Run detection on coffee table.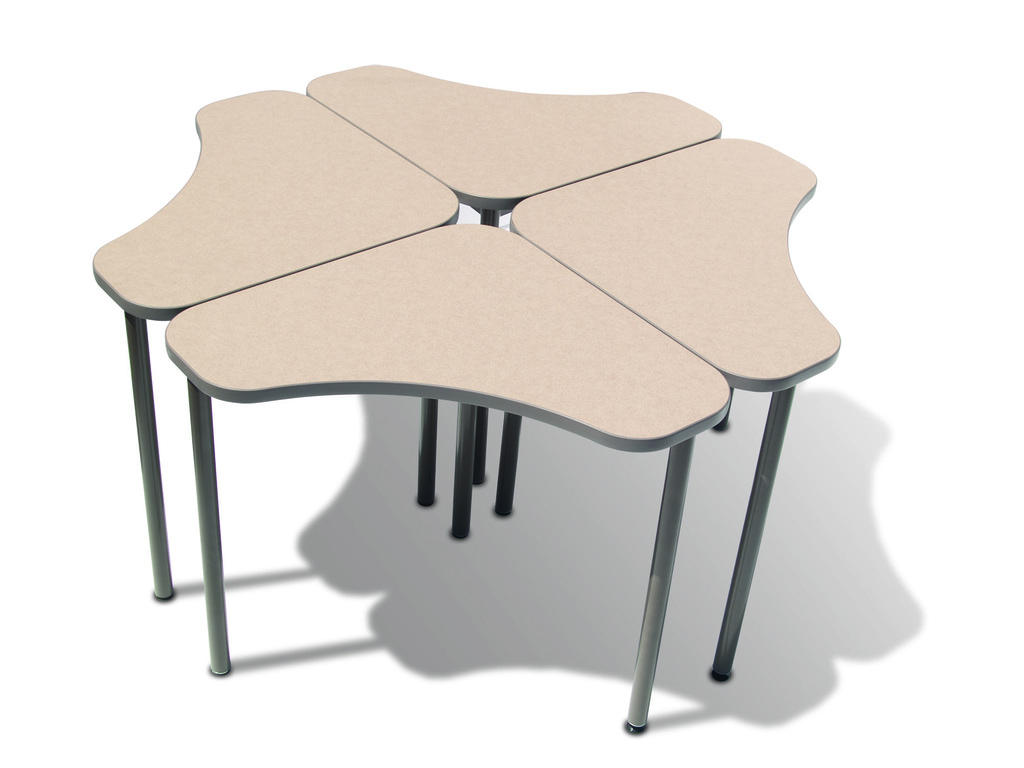
Result: crop(90, 79, 459, 641).
